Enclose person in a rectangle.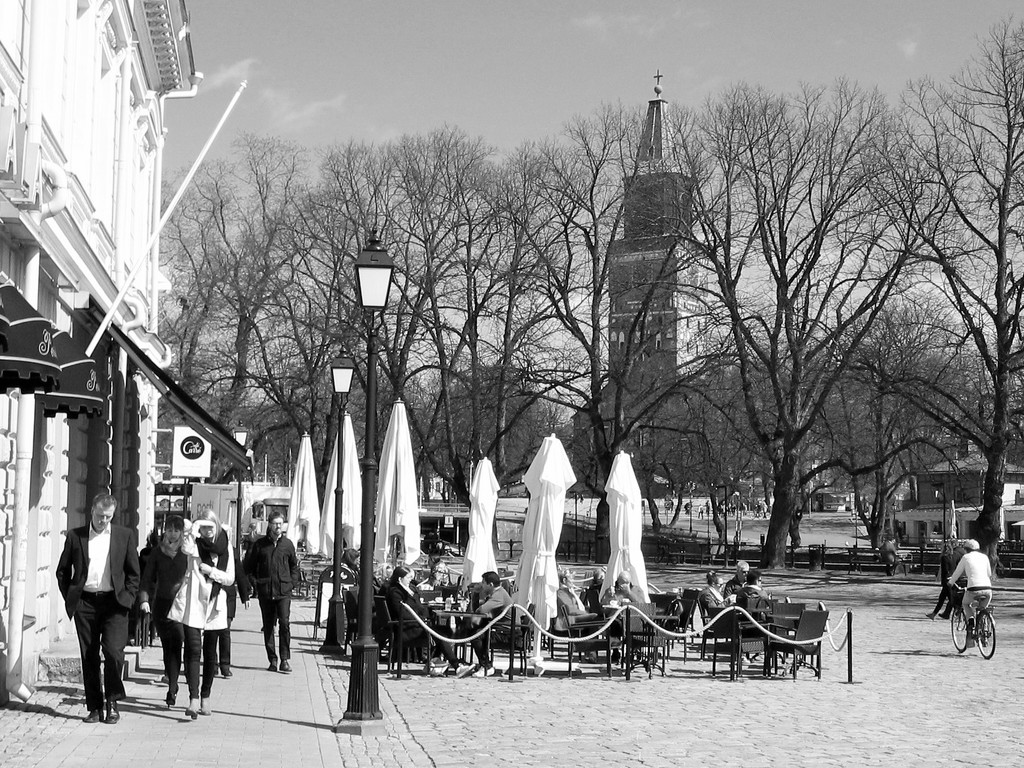
740,572,782,607.
